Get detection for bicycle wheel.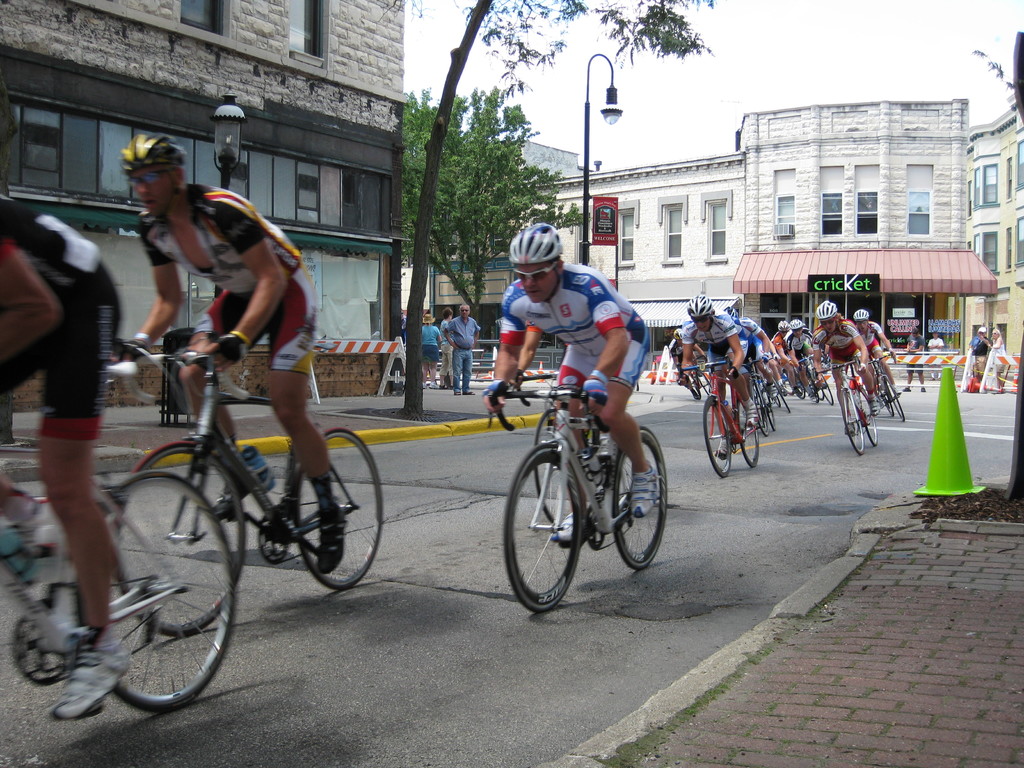
Detection: [left=757, top=376, right=776, bottom=429].
